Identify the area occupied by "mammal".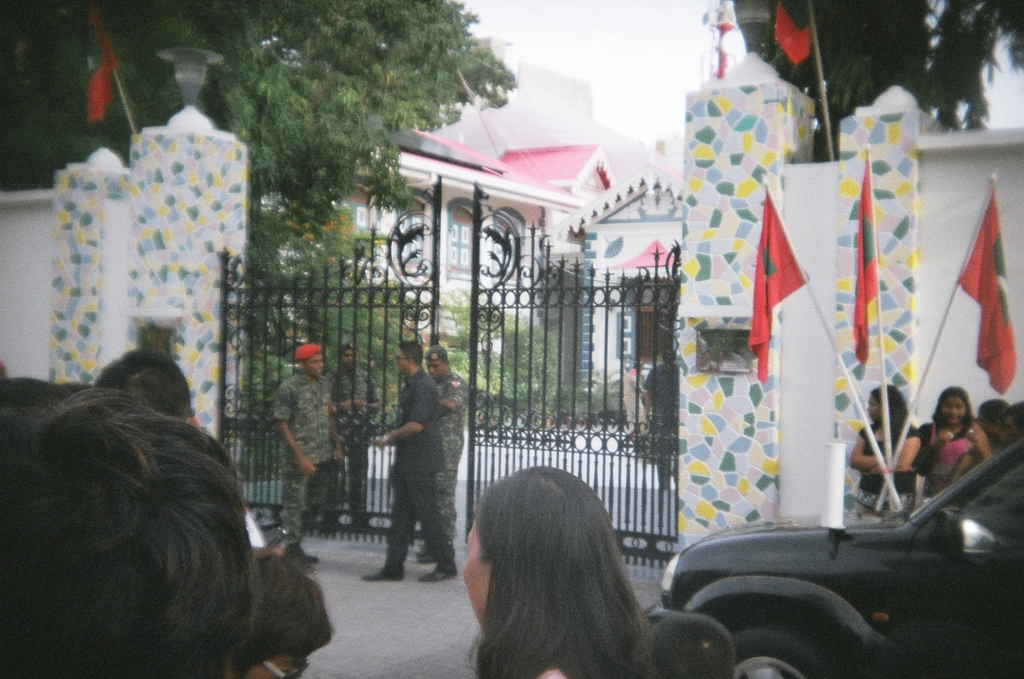
Area: bbox=[950, 395, 1011, 478].
